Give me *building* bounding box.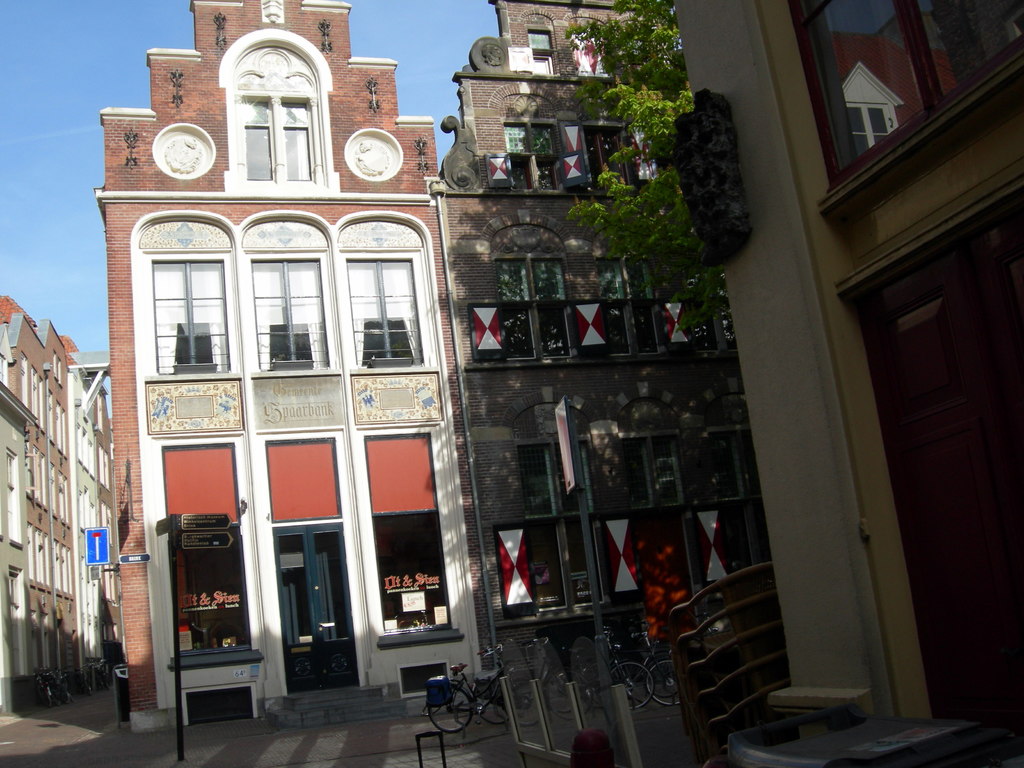
detection(0, 291, 115, 714).
